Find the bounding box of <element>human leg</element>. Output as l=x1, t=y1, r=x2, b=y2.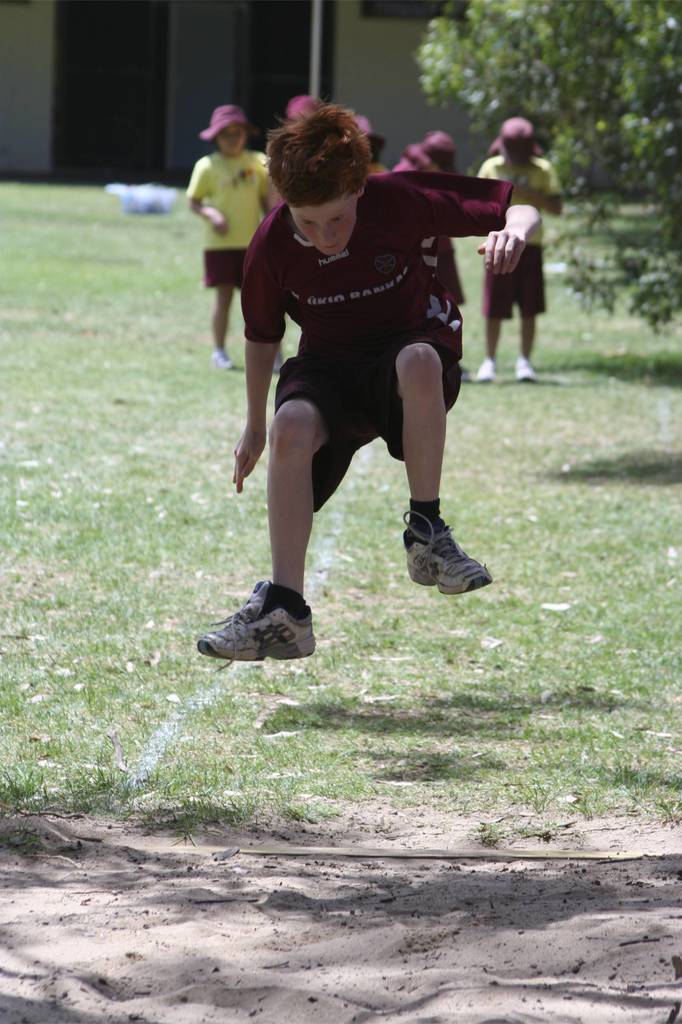
l=210, t=365, r=367, b=664.
